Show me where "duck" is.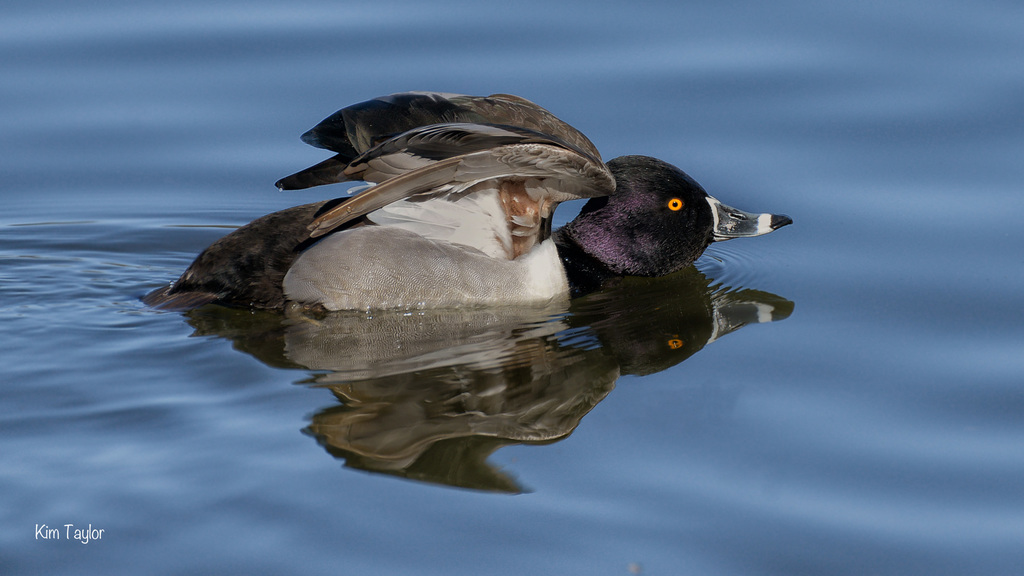
"duck" is at BBox(147, 75, 680, 337).
